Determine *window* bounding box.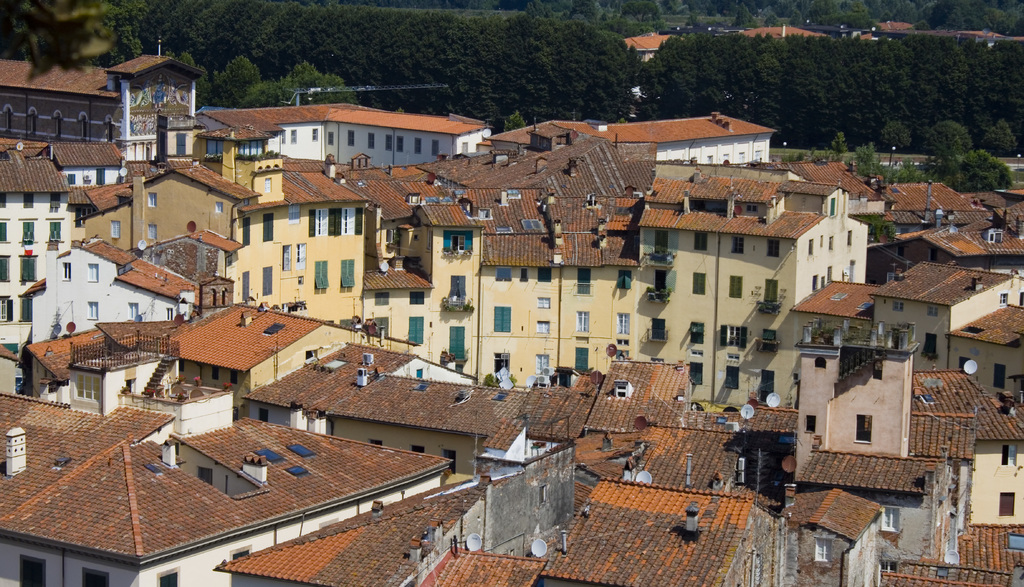
Determined: locate(310, 211, 333, 237).
